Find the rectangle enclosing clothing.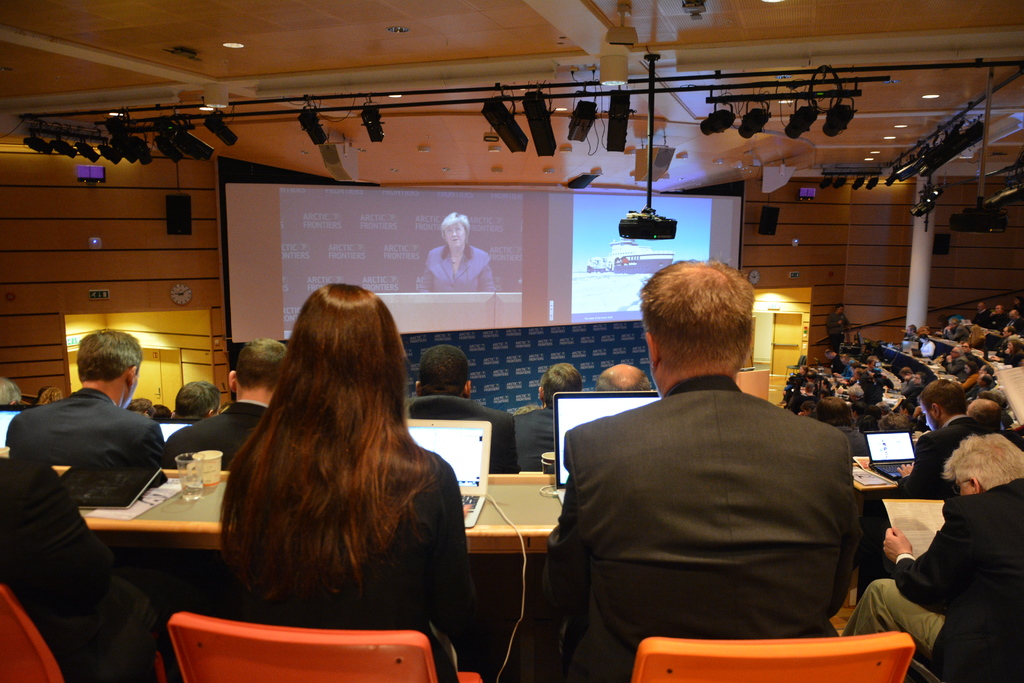
(225, 421, 471, 682).
